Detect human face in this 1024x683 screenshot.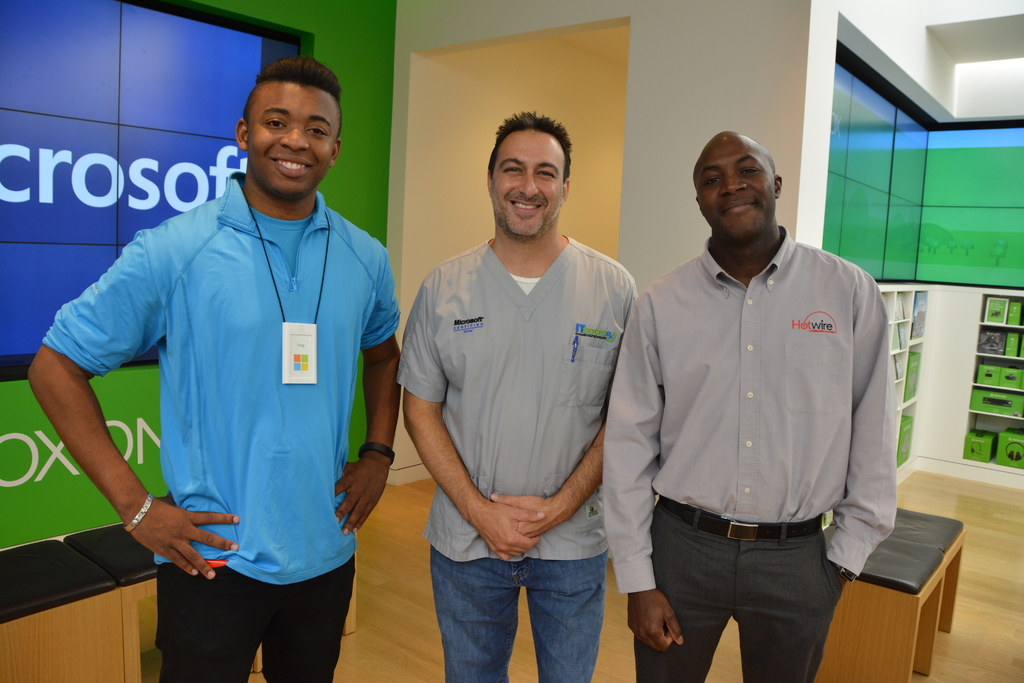
Detection: pyautogui.locateOnScreen(248, 79, 334, 198).
